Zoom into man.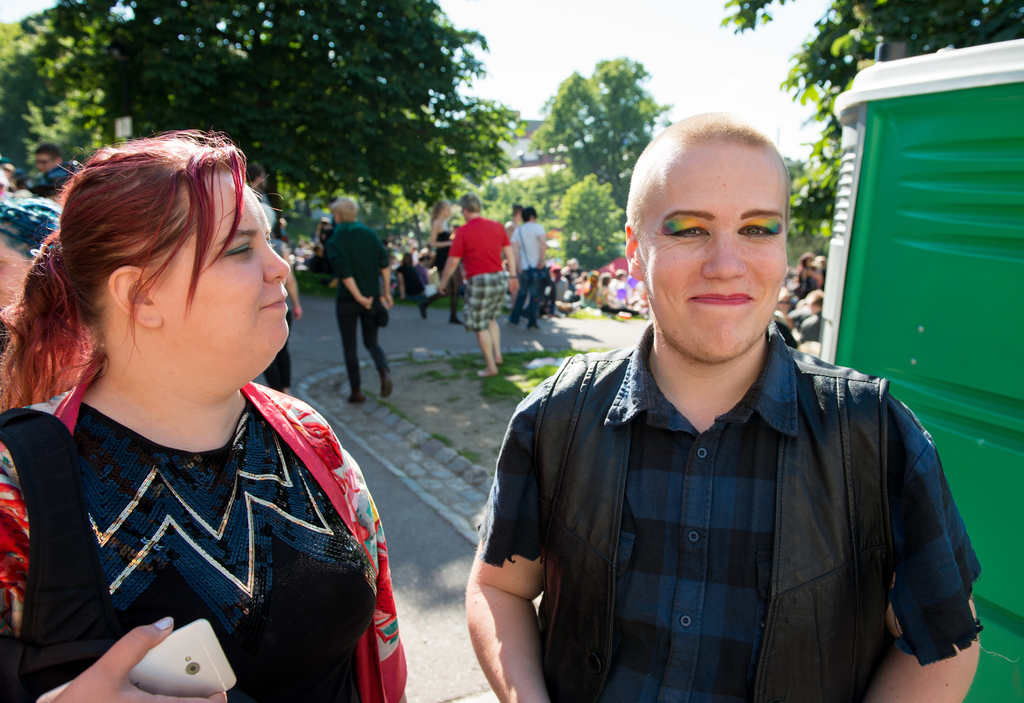
Zoom target: l=507, t=204, r=543, b=333.
